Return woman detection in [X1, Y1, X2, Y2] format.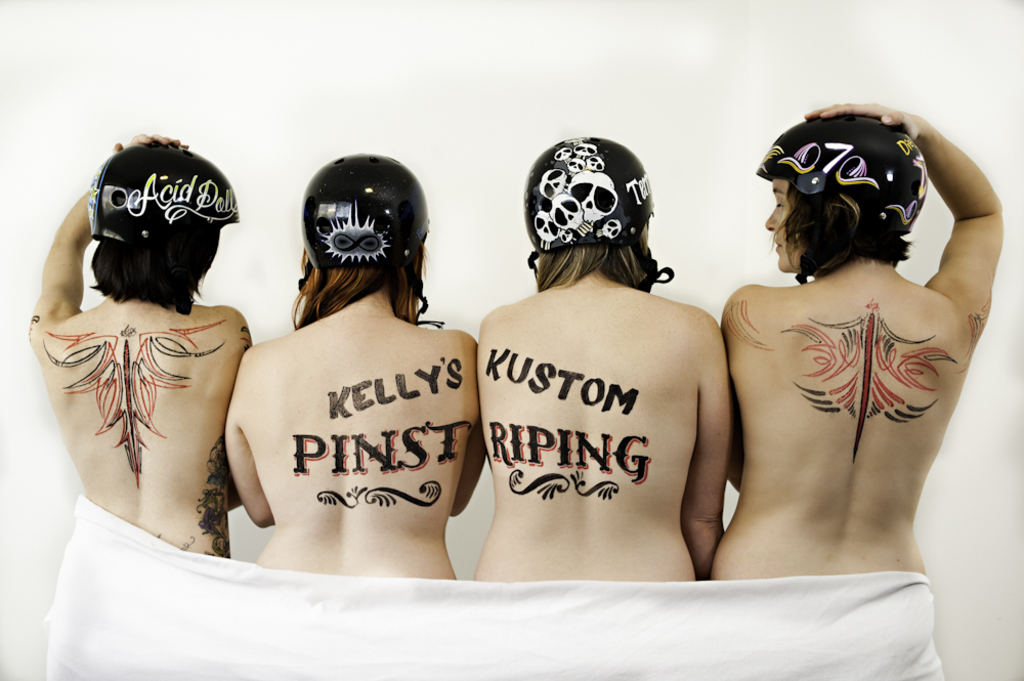
[480, 131, 732, 587].
